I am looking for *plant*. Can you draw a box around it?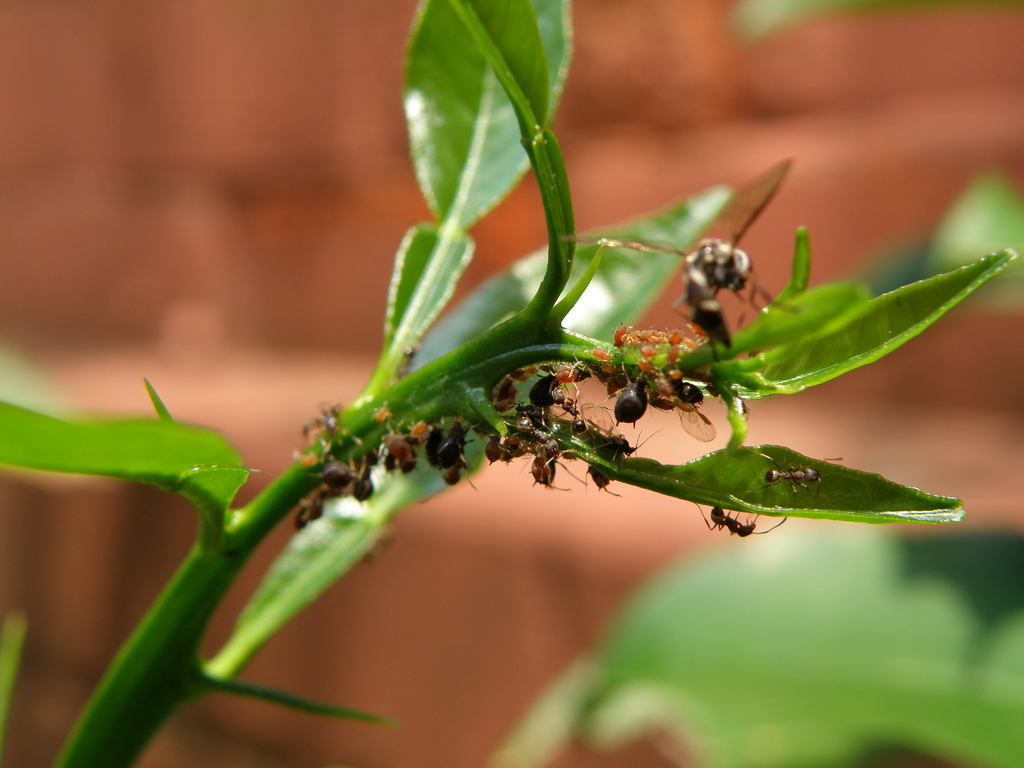
Sure, the bounding box is bbox(0, 0, 1023, 767).
